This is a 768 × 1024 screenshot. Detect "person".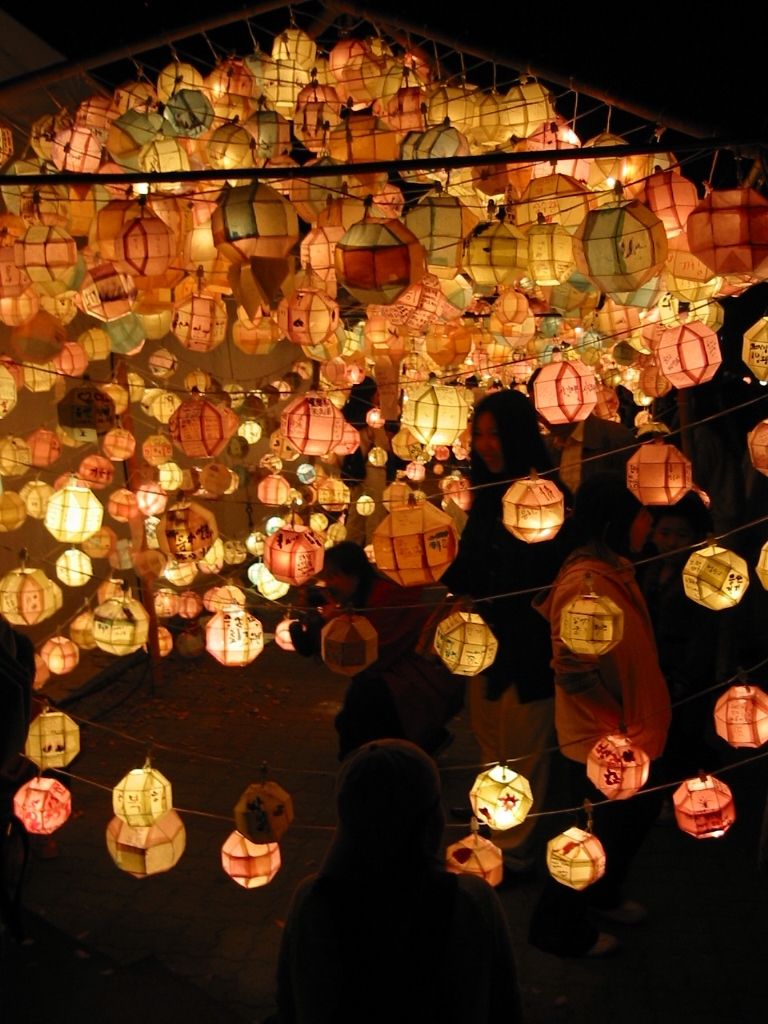
bbox=[268, 710, 521, 1017].
